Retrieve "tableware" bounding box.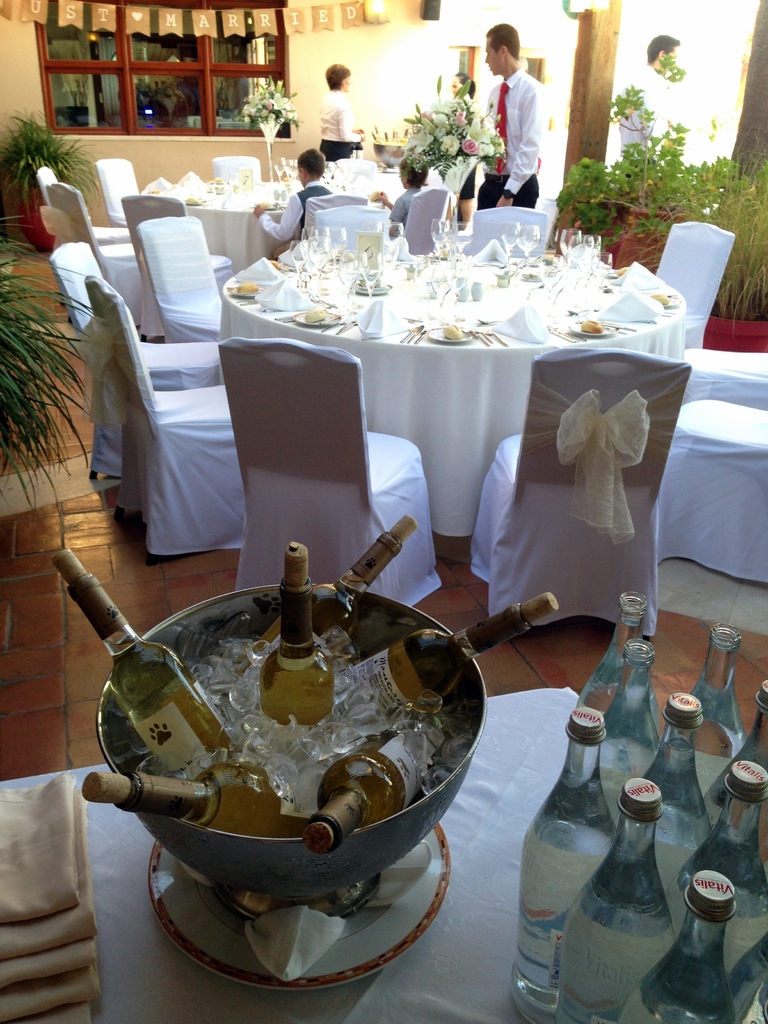
Bounding box: bbox=(314, 226, 329, 245).
